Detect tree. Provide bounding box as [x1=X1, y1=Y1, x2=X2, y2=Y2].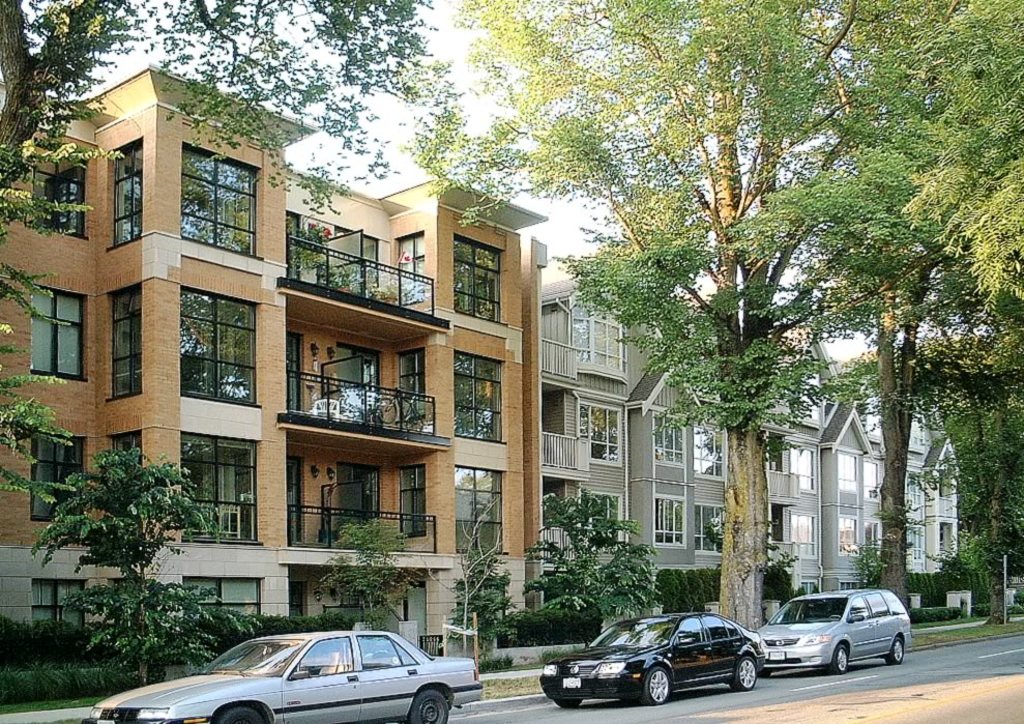
[x1=515, y1=484, x2=664, y2=639].
